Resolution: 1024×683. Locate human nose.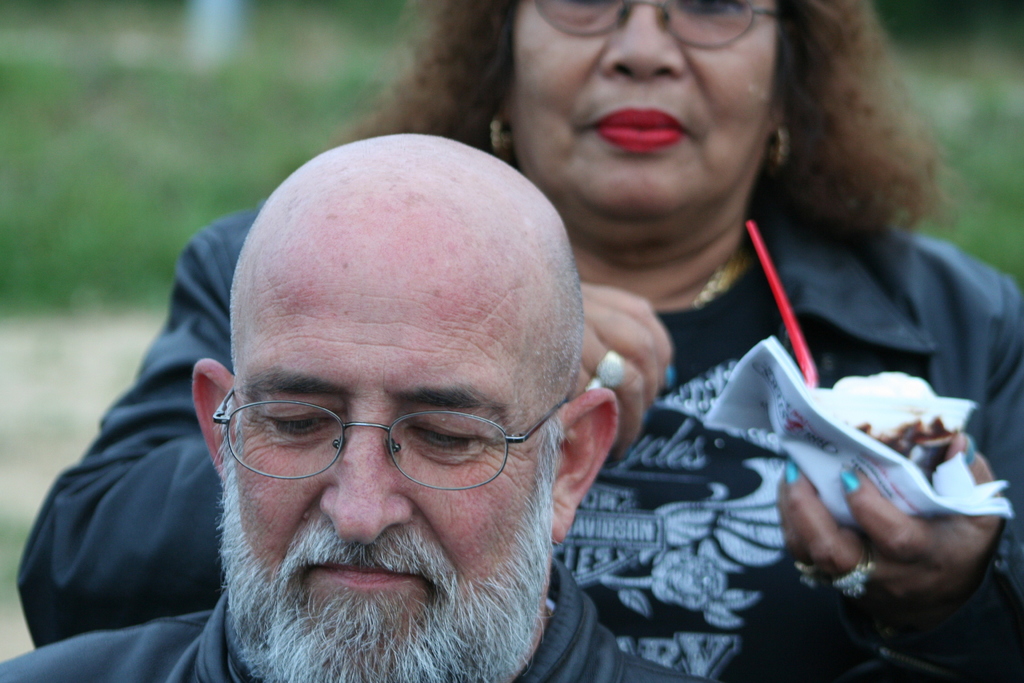
region(599, 0, 689, 80).
